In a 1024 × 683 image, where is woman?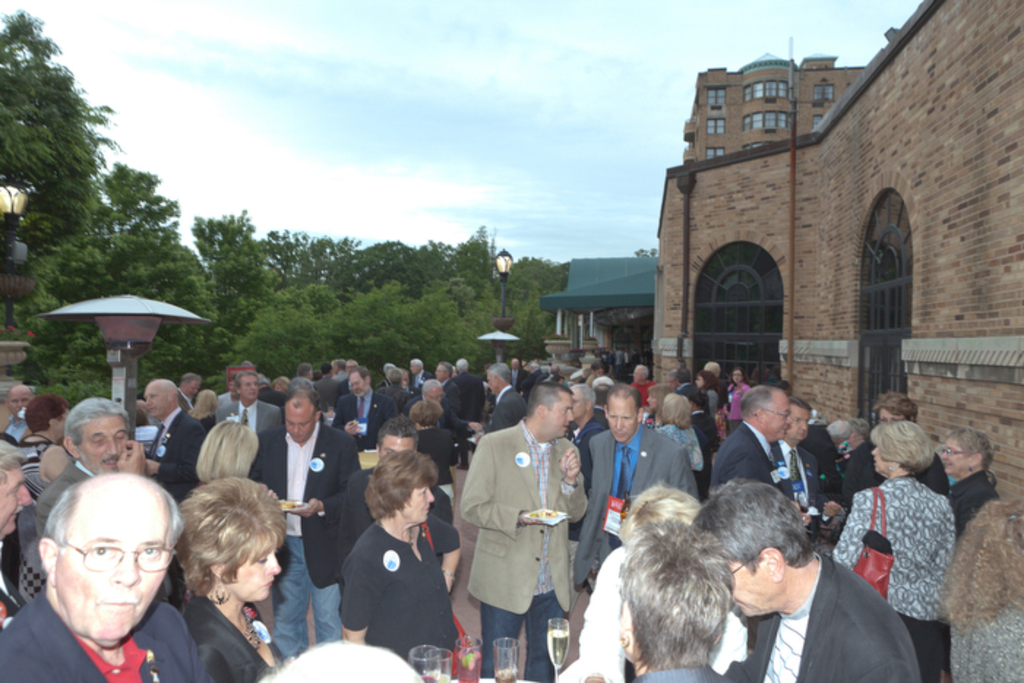
[655, 393, 714, 468].
